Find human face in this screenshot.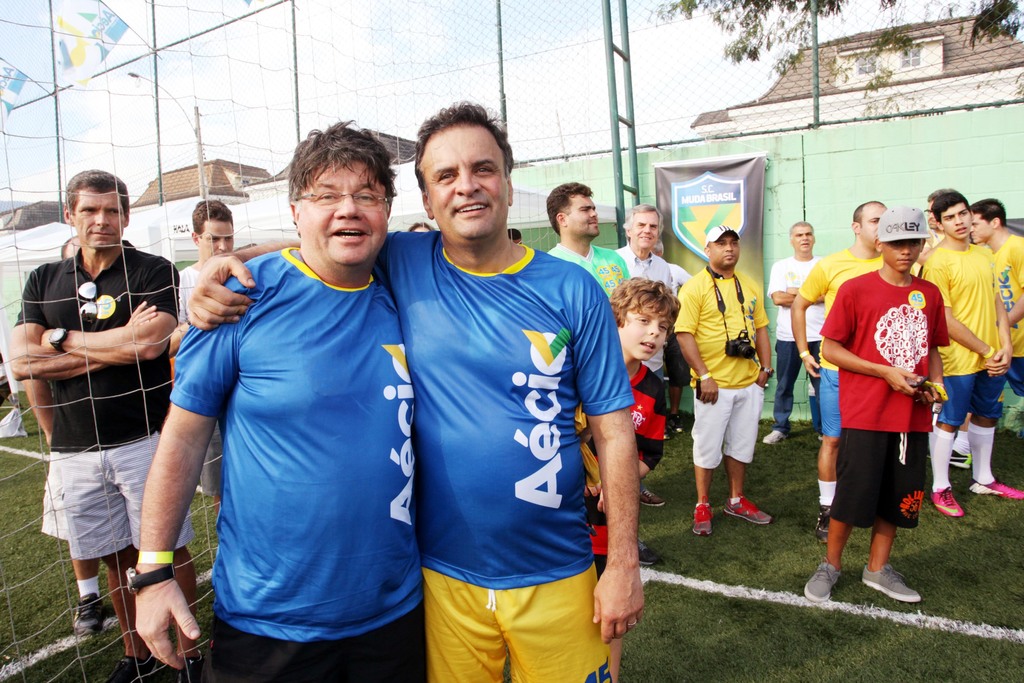
The bounding box for human face is [left=888, top=242, right=922, bottom=278].
